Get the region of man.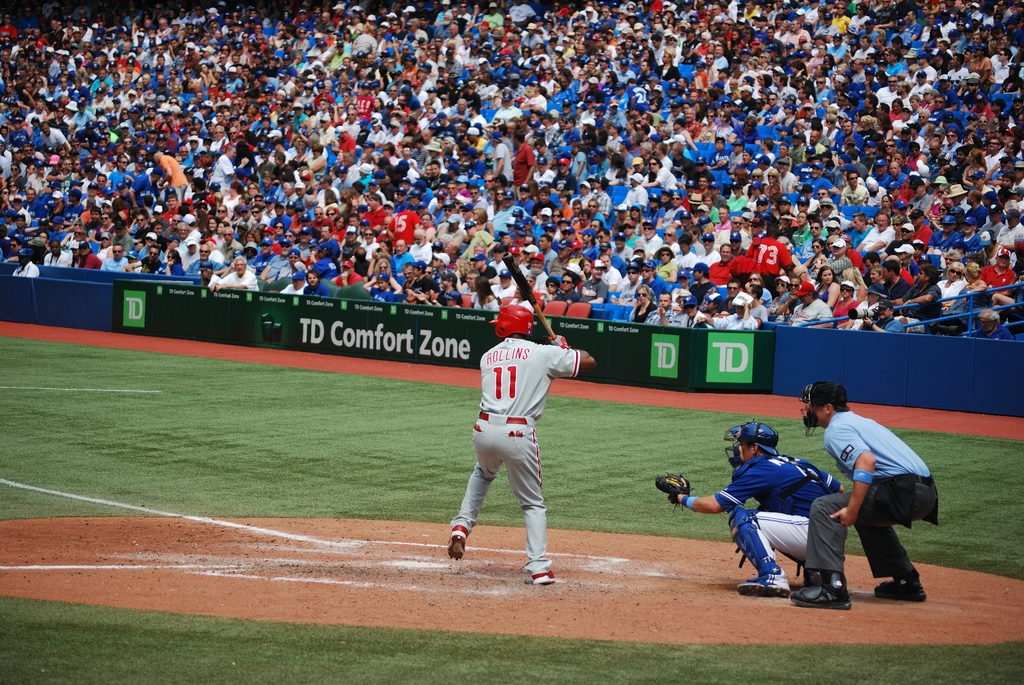
detection(963, 301, 1023, 353).
